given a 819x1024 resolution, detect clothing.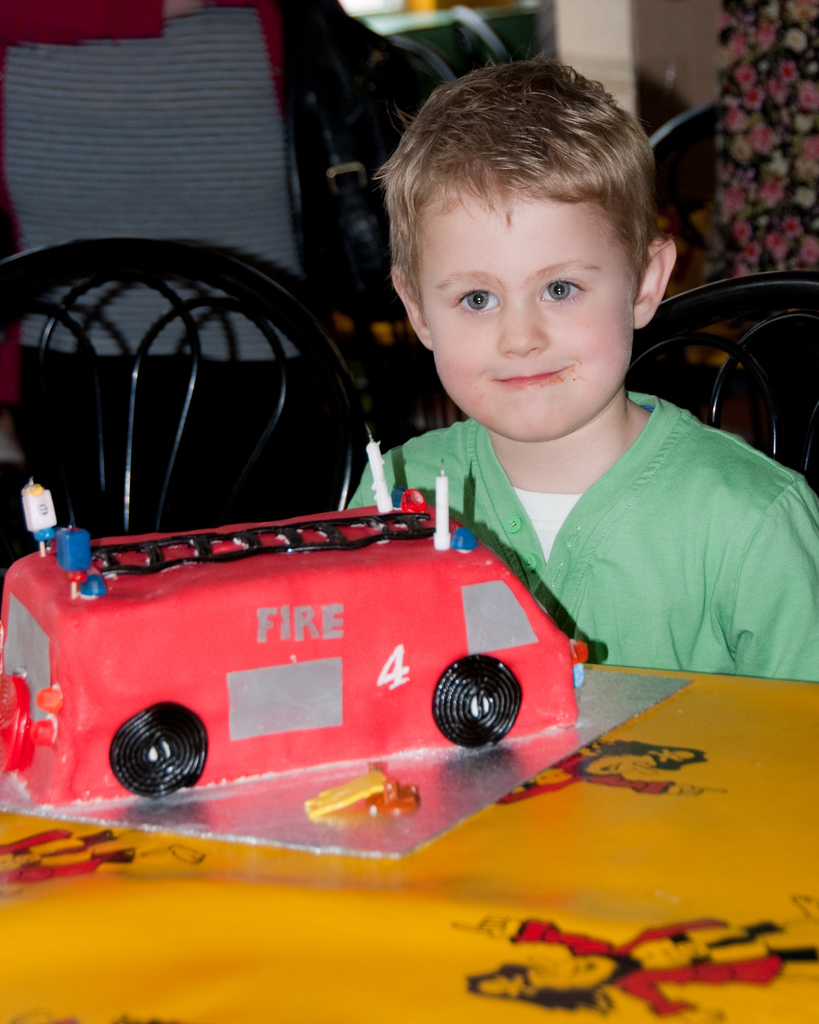
BBox(701, 0, 818, 323).
